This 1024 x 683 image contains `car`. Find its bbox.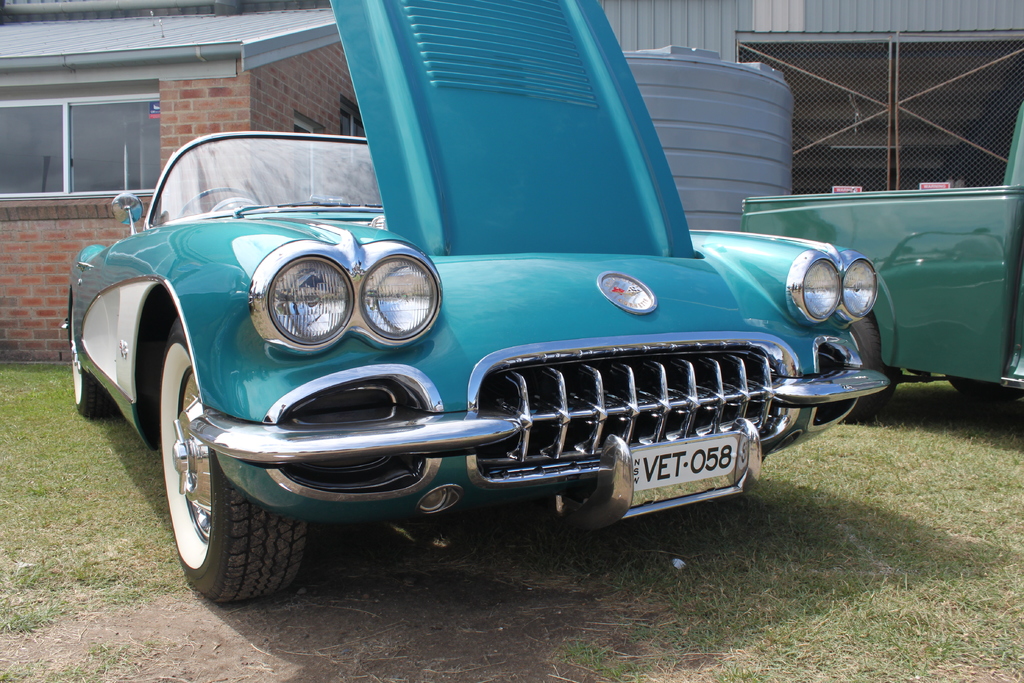
{"left": 60, "top": 0, "right": 888, "bottom": 613}.
